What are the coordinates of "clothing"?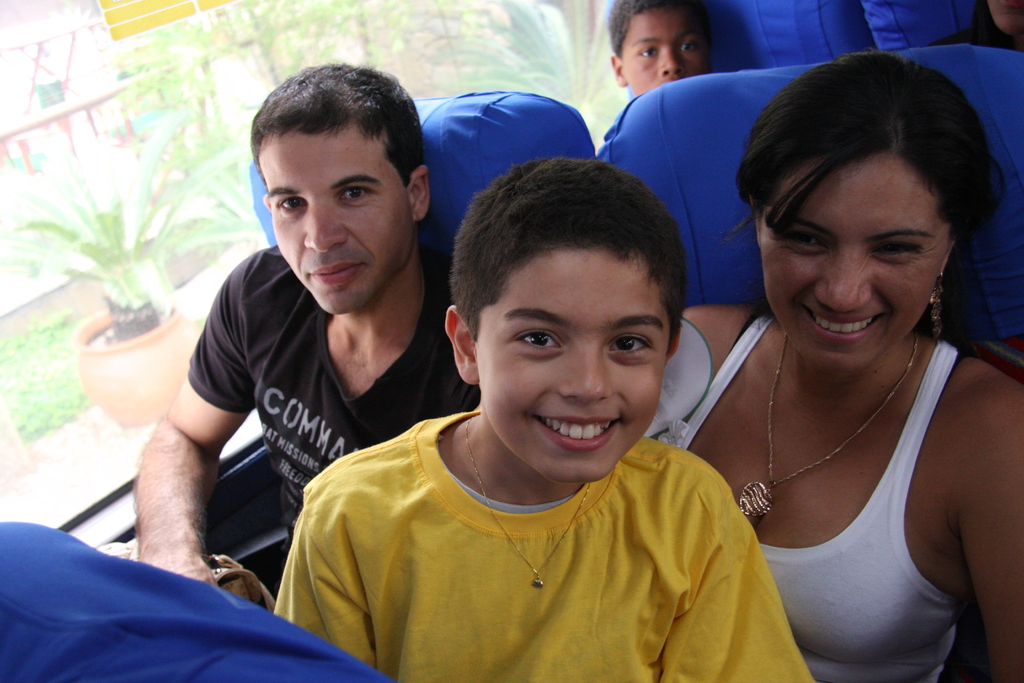
{"x1": 186, "y1": 242, "x2": 492, "y2": 569}.
